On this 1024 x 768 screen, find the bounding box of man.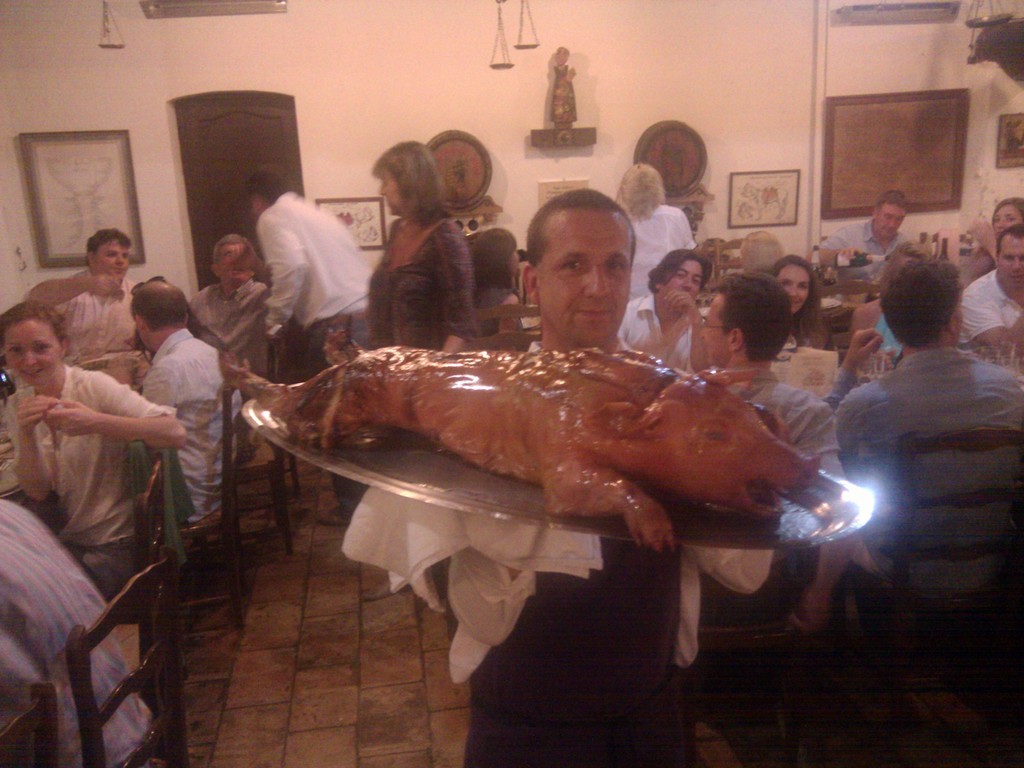
Bounding box: l=435, t=182, r=704, b=767.
